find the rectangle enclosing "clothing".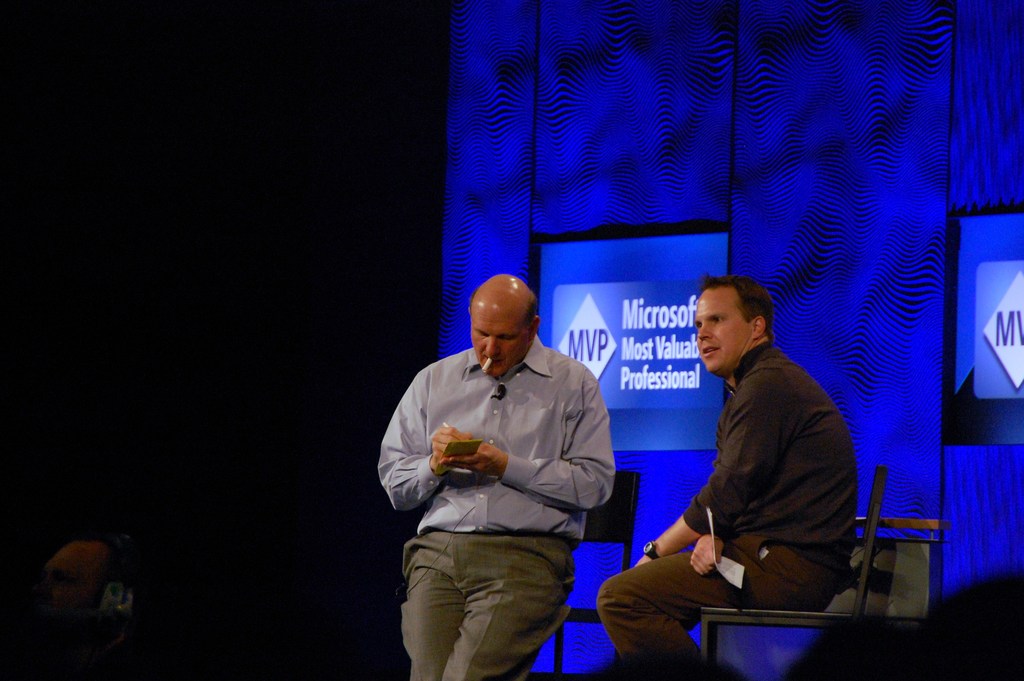
<box>599,534,839,655</box>.
